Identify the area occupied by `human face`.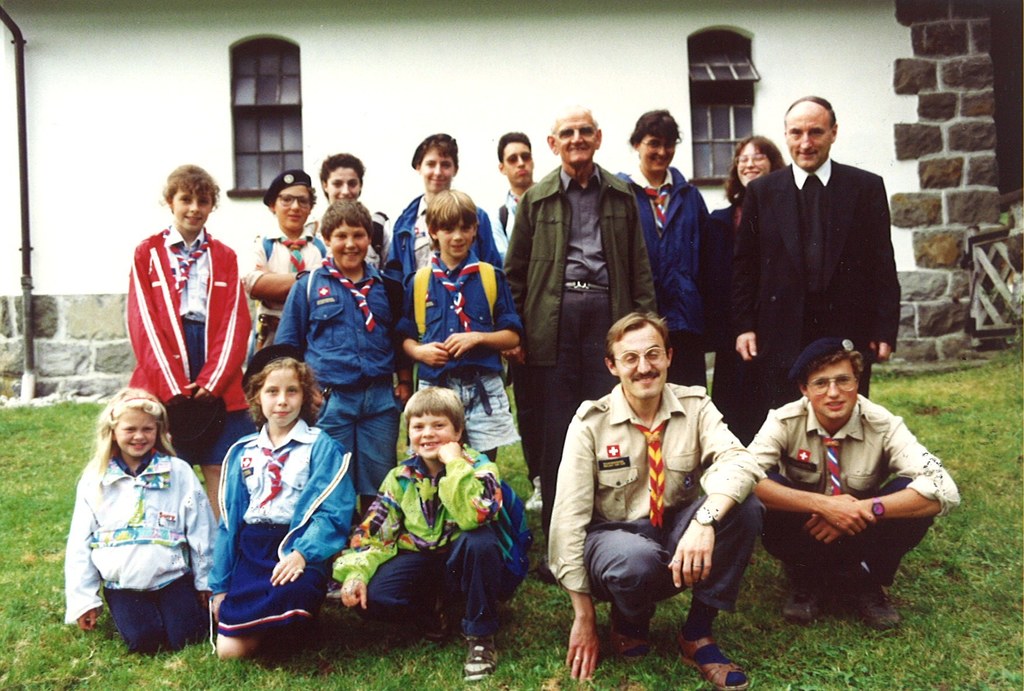
Area: box(332, 220, 369, 269).
